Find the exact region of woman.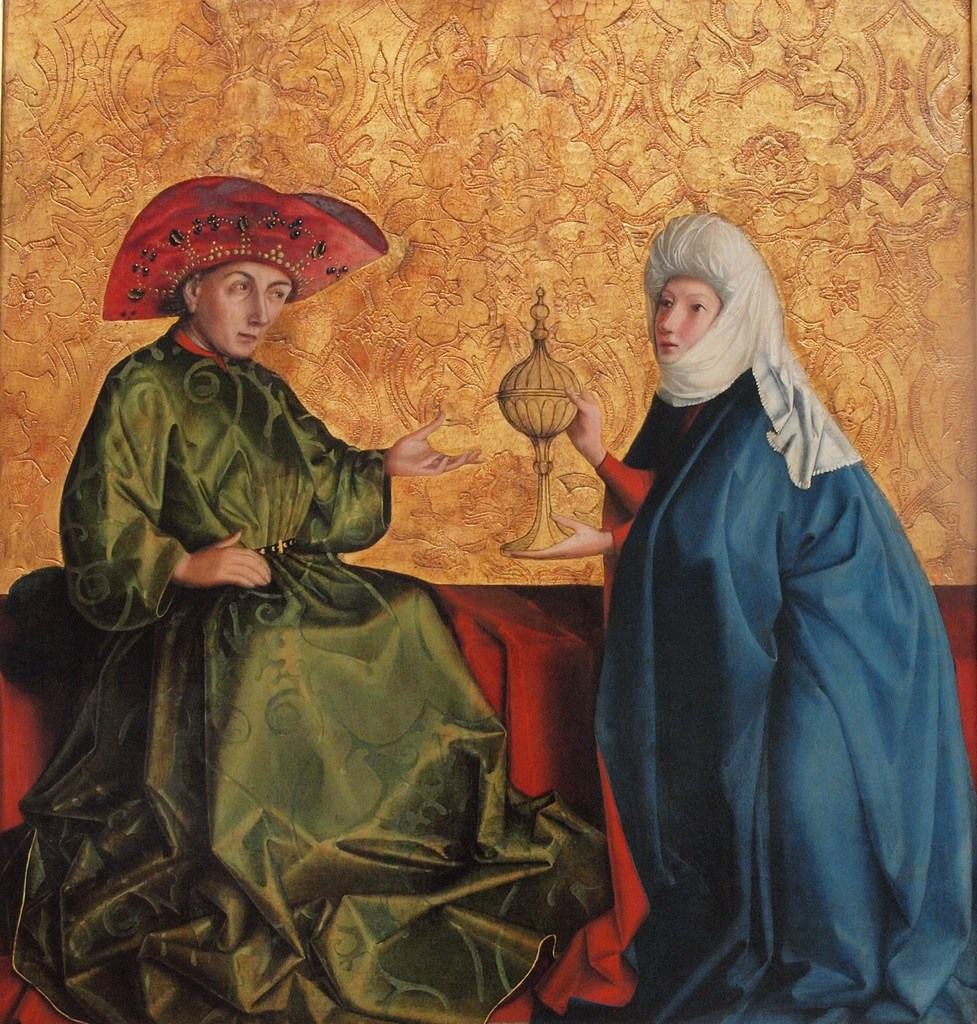
Exact region: pyautogui.locateOnScreen(505, 214, 976, 1023).
